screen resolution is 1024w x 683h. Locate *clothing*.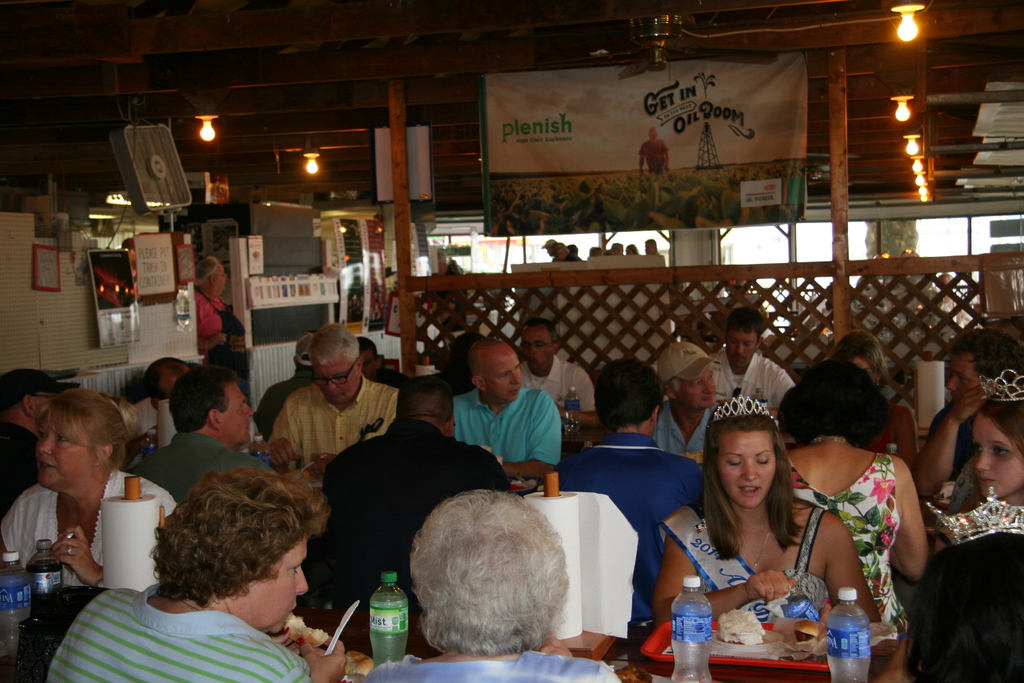
783/447/903/642.
